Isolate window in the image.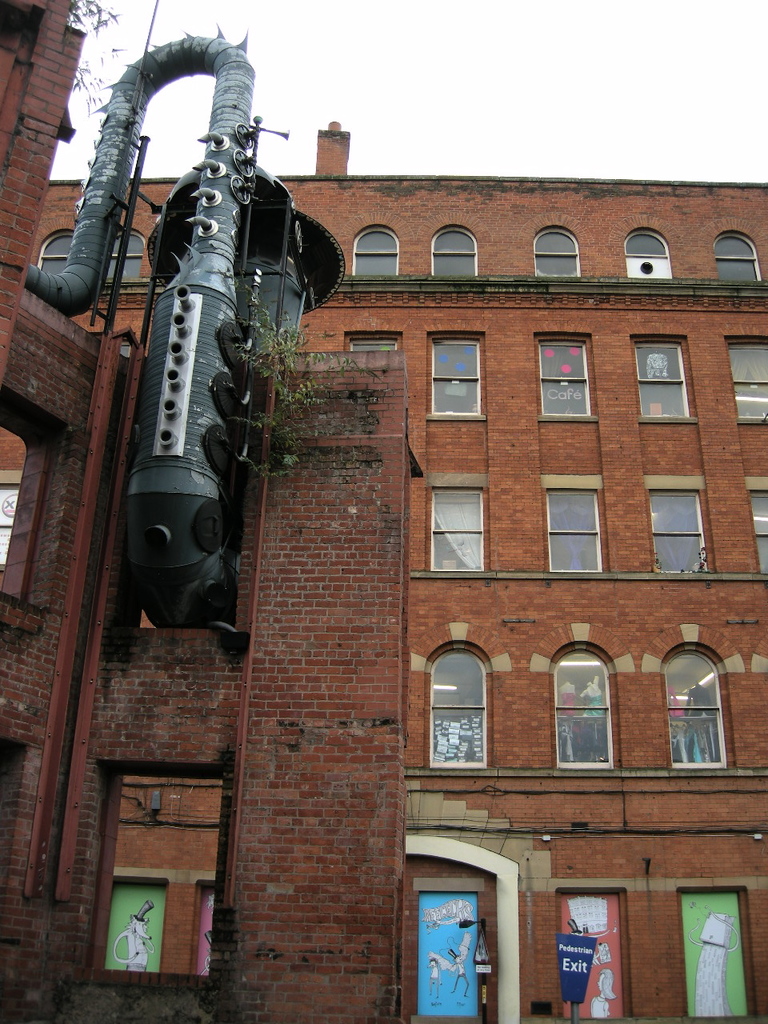
Isolated region: {"x1": 533, "y1": 343, "x2": 584, "y2": 417}.
